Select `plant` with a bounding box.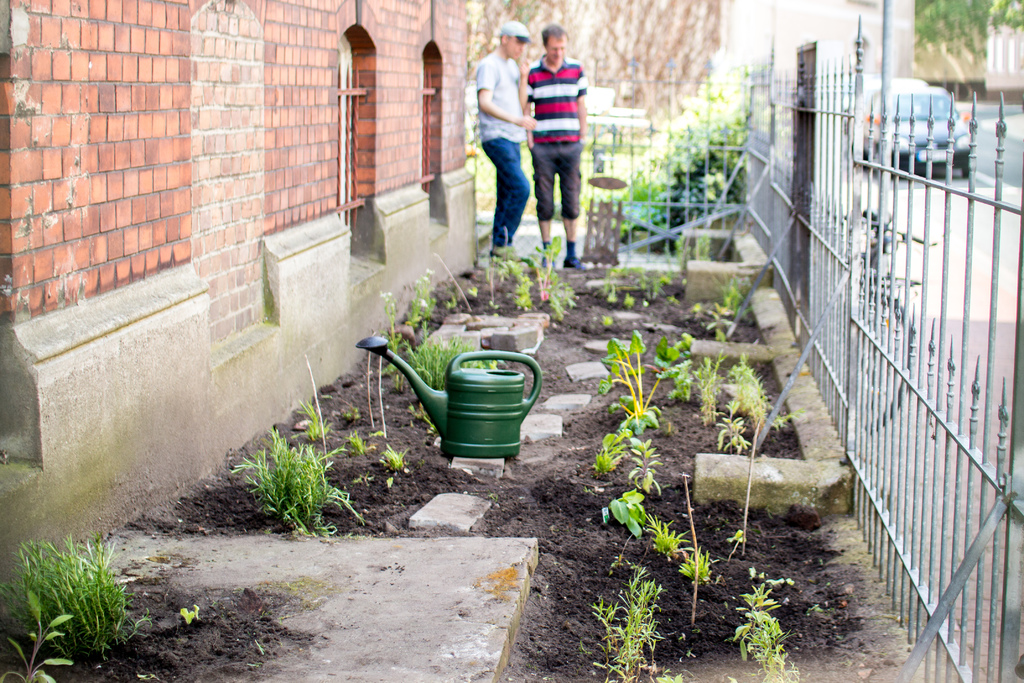
rect(412, 274, 444, 334).
